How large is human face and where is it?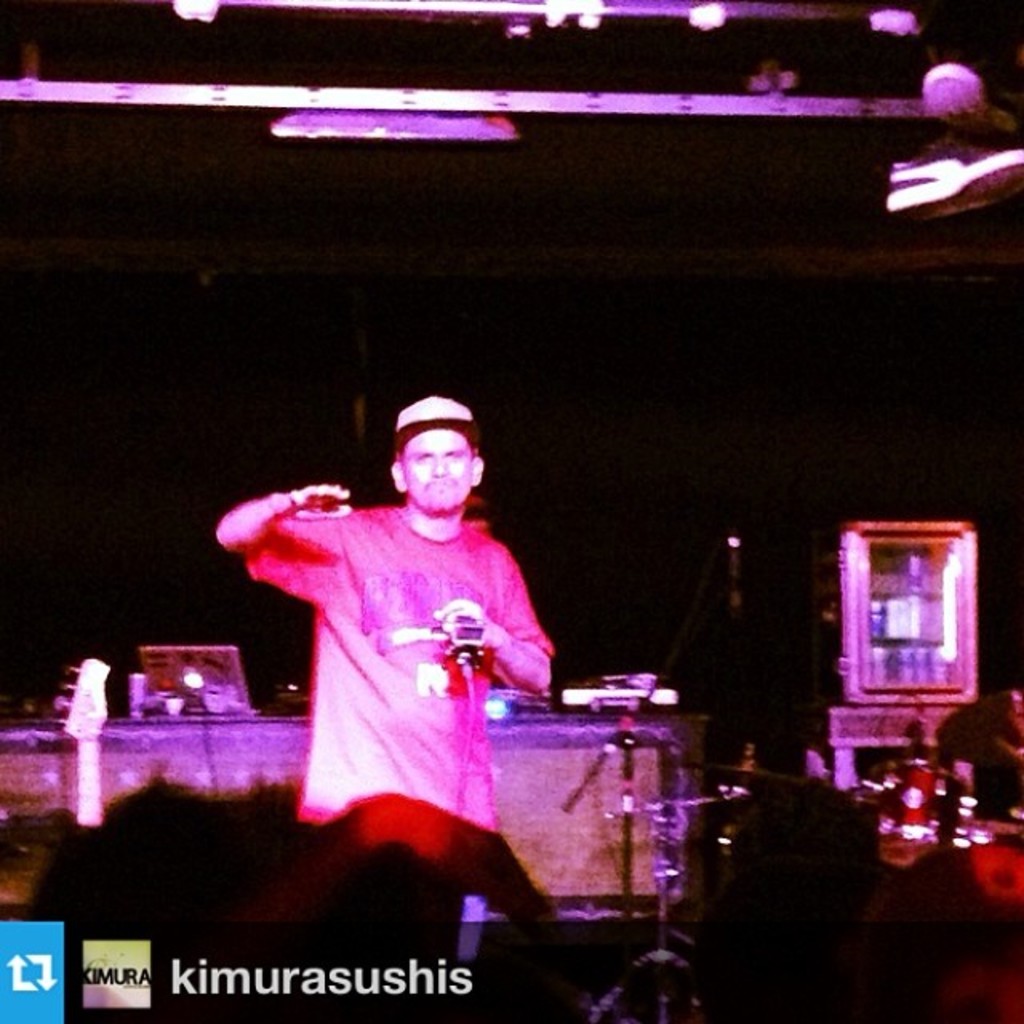
Bounding box: [406, 424, 474, 507].
